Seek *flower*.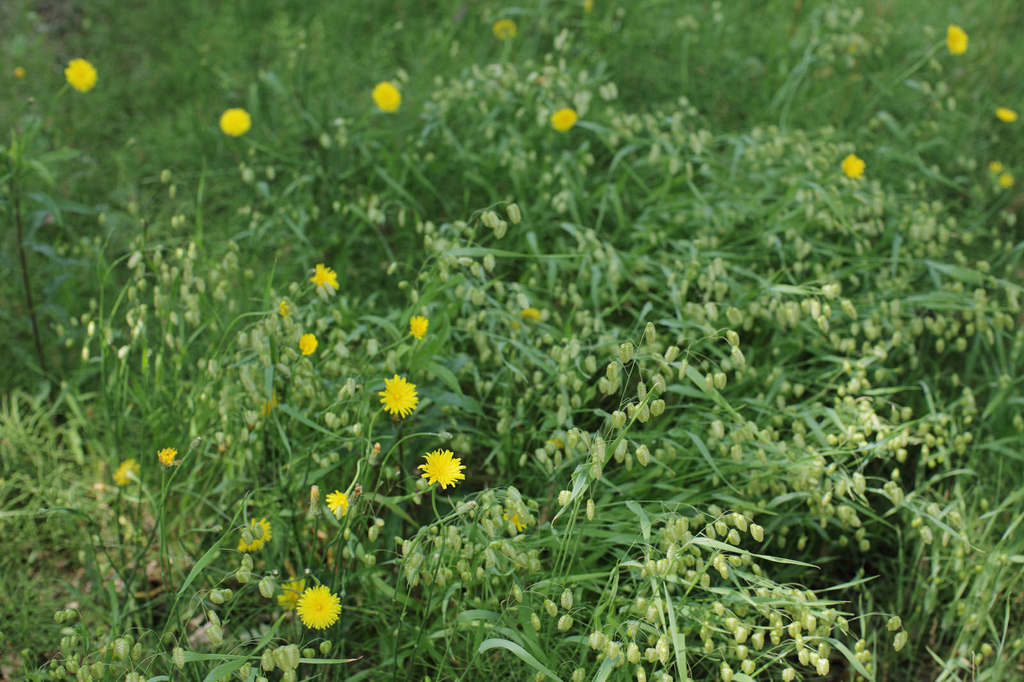
[378,371,417,415].
